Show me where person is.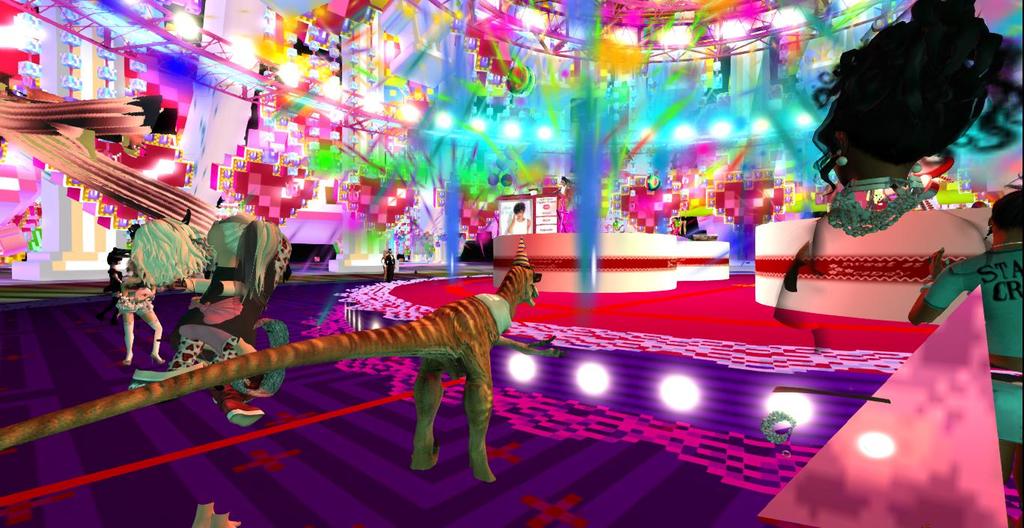
person is at 778/16/1012/300.
